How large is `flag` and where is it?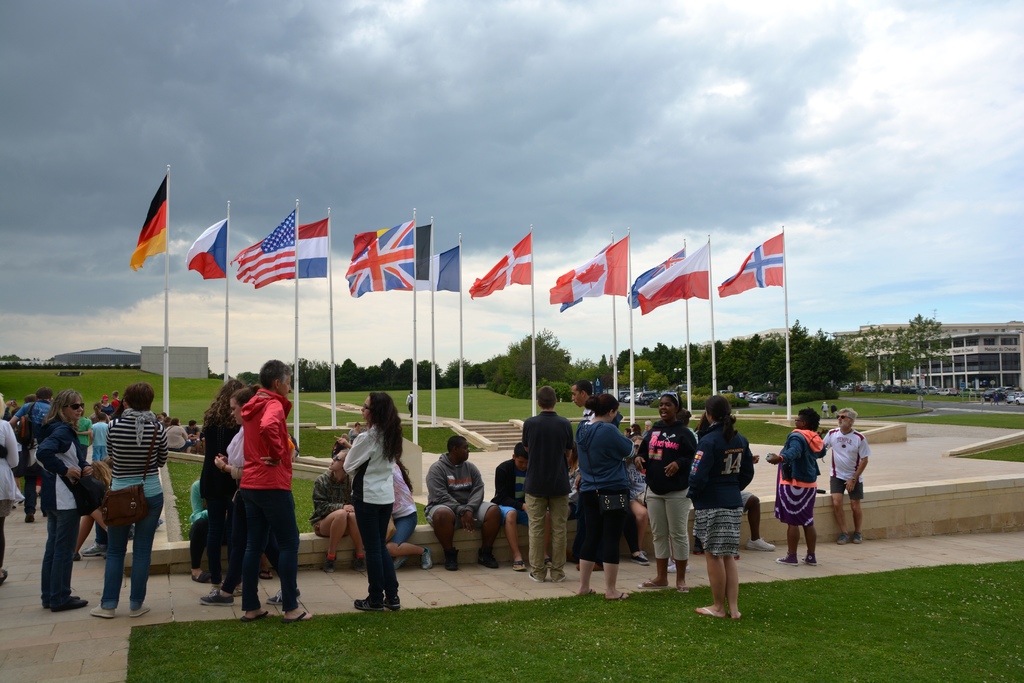
Bounding box: (637, 236, 712, 314).
